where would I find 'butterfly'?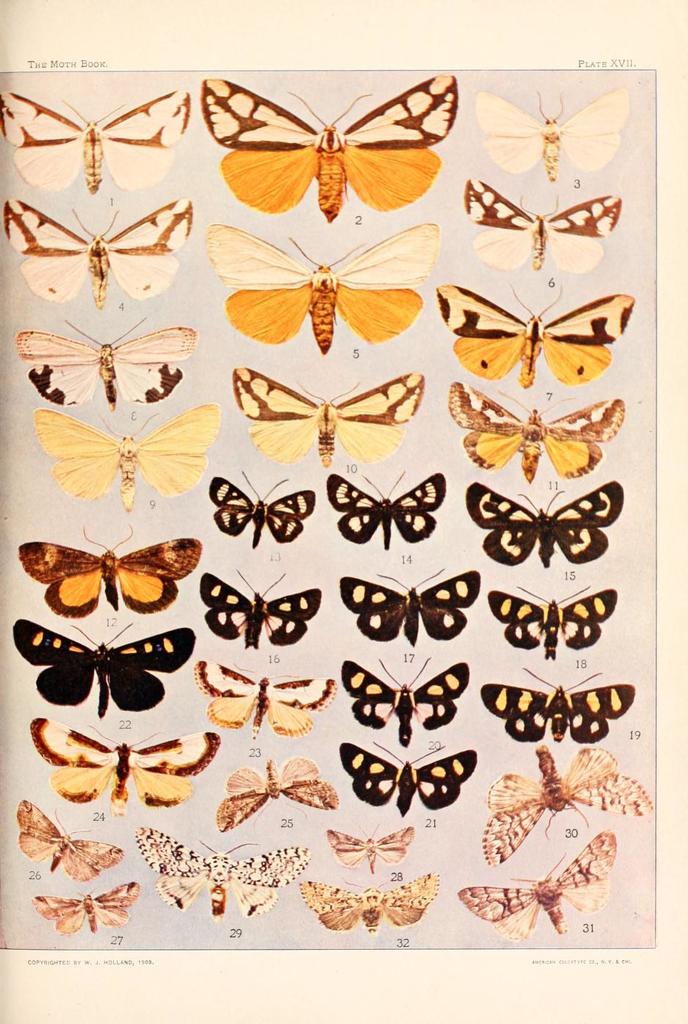
At [480, 587, 619, 668].
